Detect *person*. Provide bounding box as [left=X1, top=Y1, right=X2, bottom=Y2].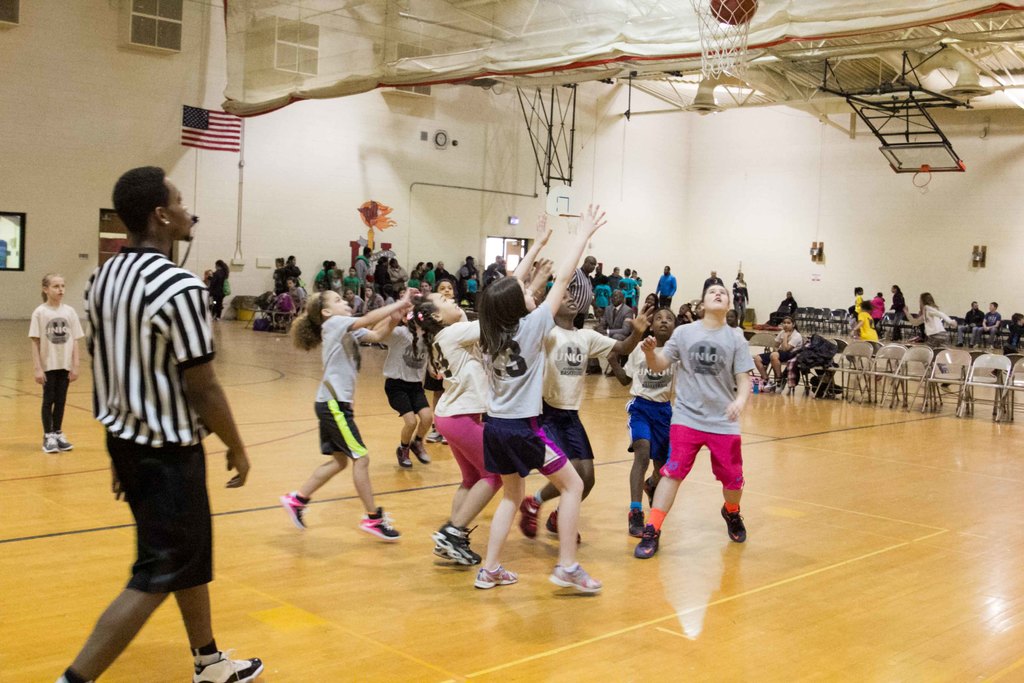
[left=413, top=264, right=420, bottom=274].
